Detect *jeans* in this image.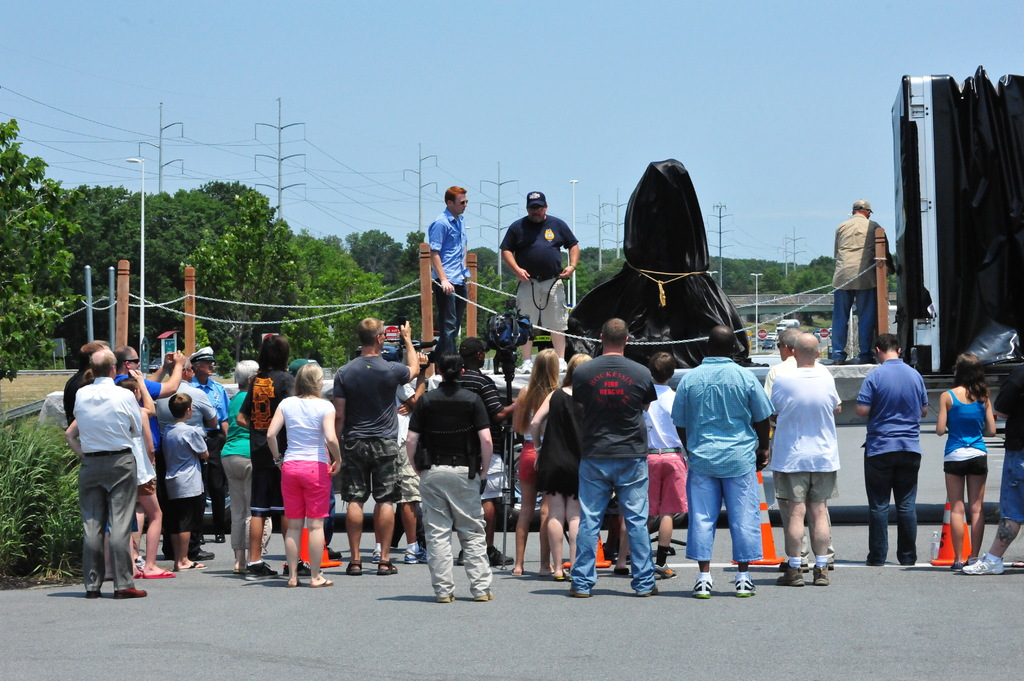
Detection: (x1=865, y1=453, x2=924, y2=560).
